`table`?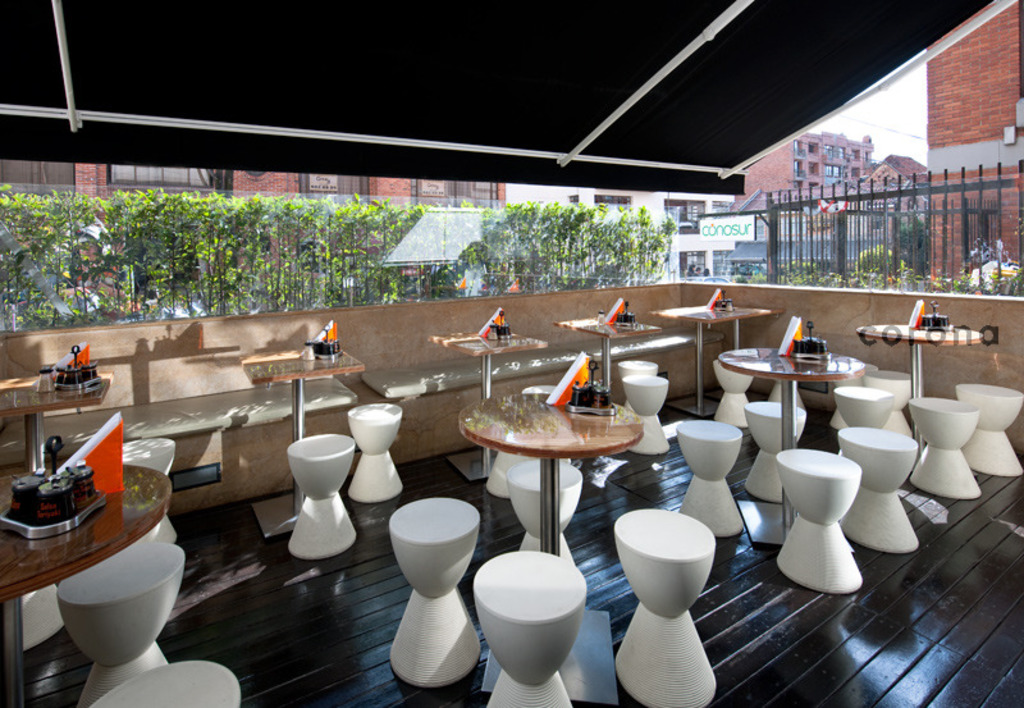
select_region(722, 314, 858, 556)
